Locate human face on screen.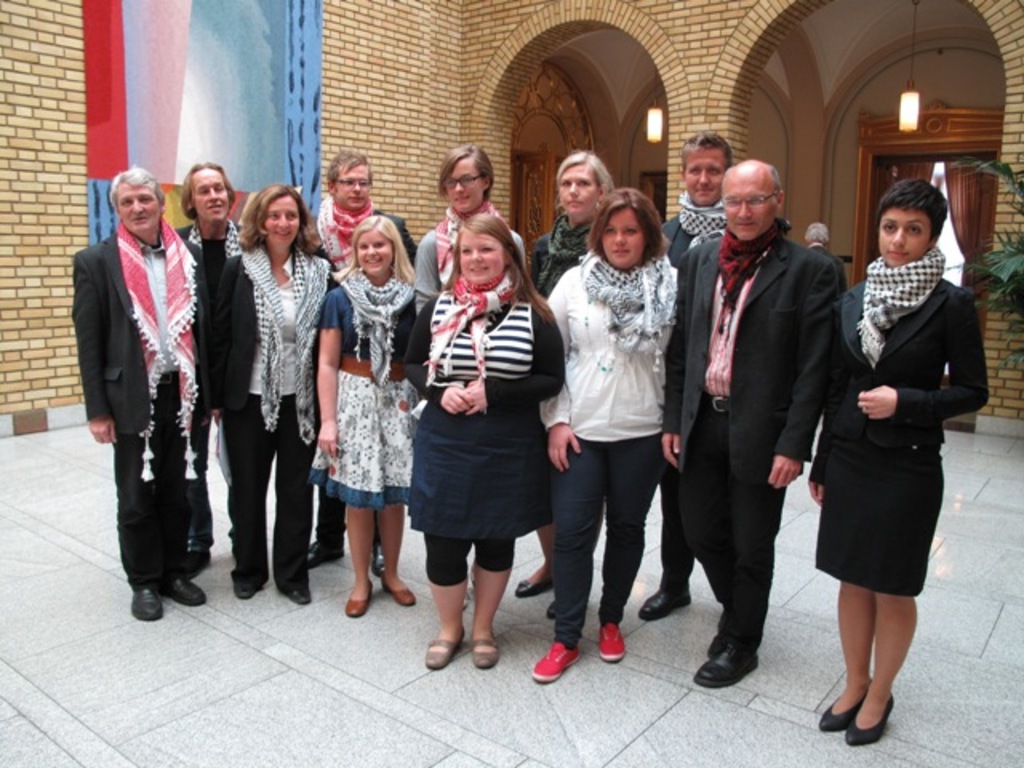
On screen at box(118, 189, 160, 235).
